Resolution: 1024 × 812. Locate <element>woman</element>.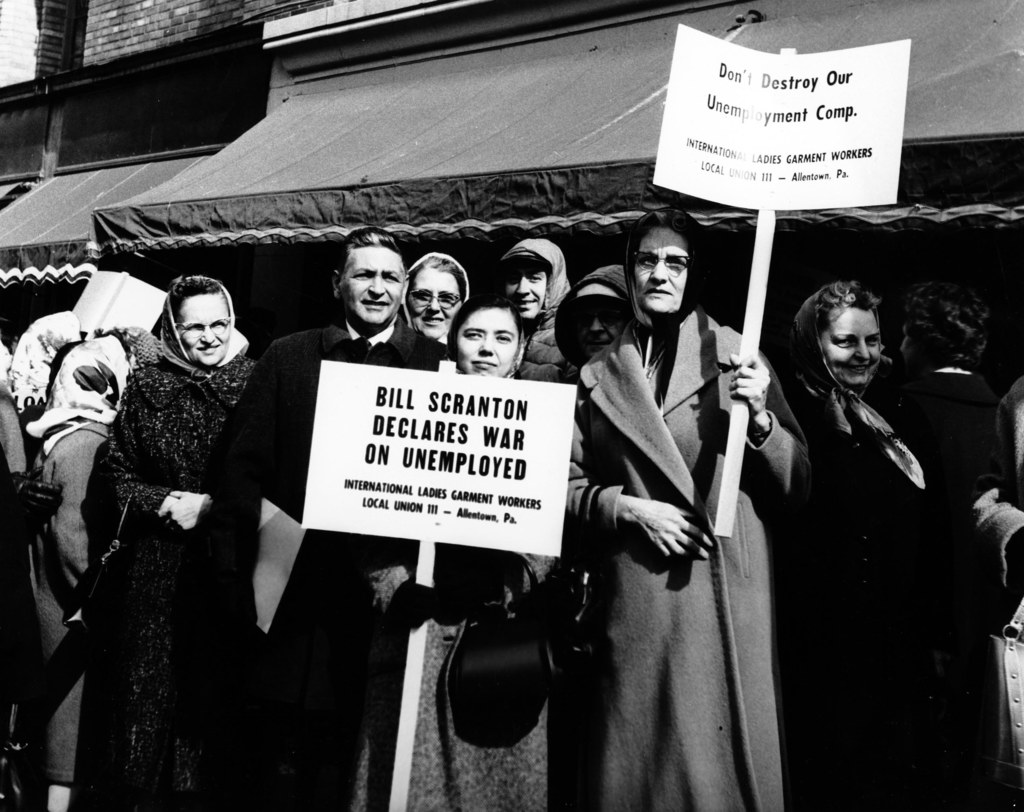
select_region(397, 249, 475, 347).
